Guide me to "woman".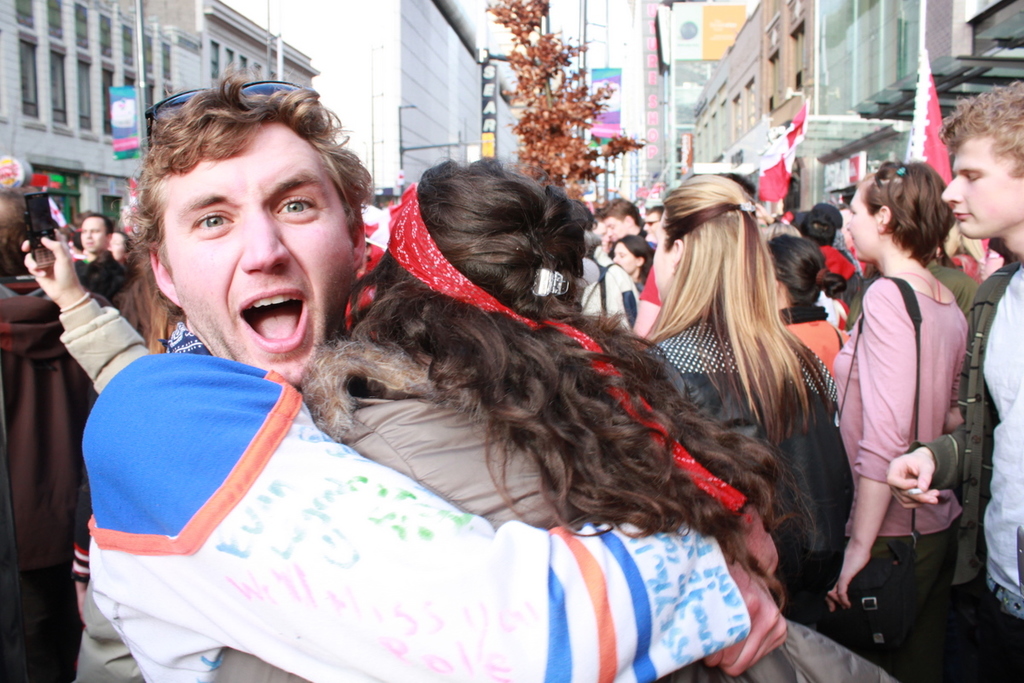
Guidance: rect(108, 227, 130, 269).
